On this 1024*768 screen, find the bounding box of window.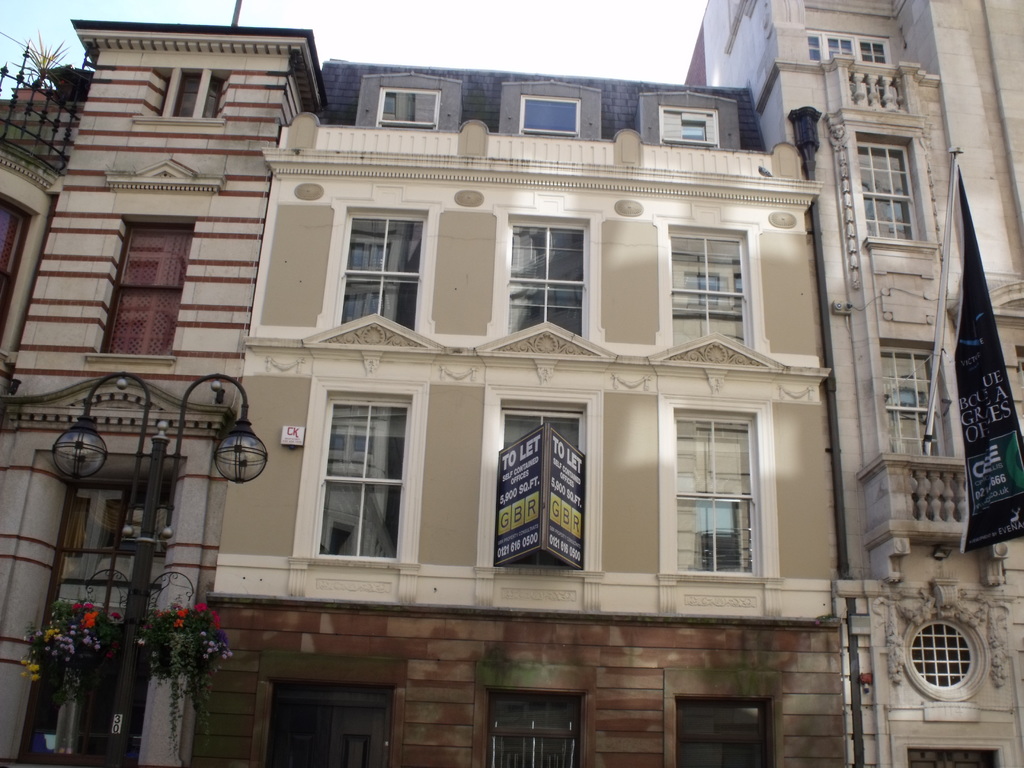
Bounding box: region(852, 127, 927, 246).
